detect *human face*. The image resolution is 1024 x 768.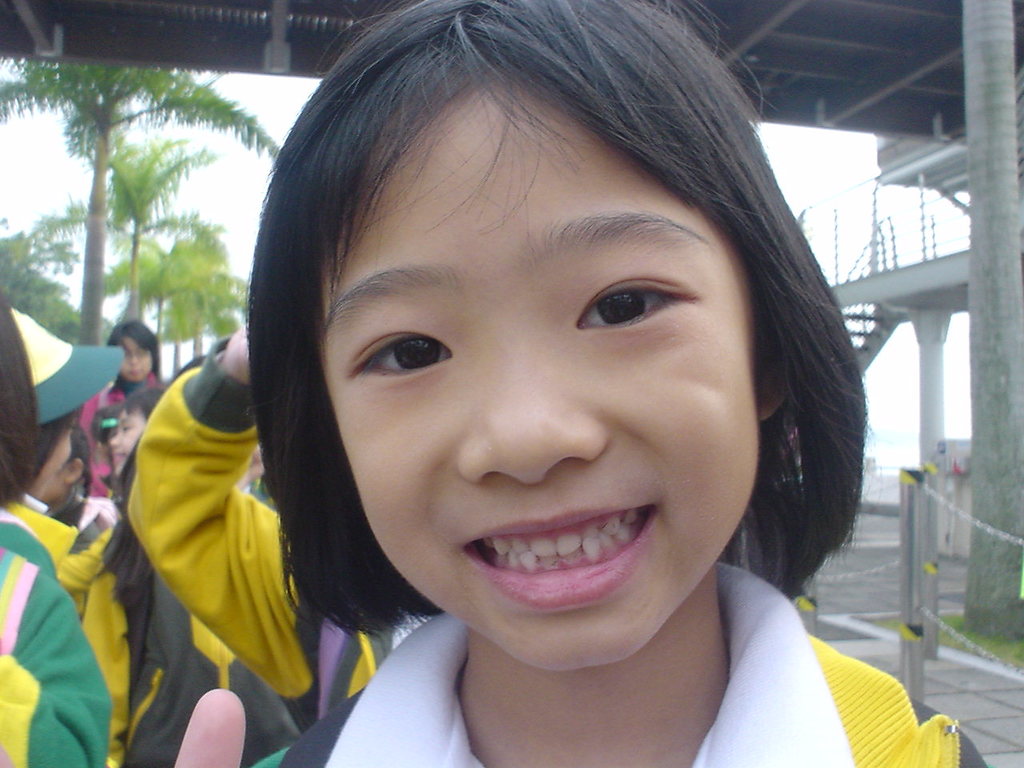
[110, 405, 145, 470].
